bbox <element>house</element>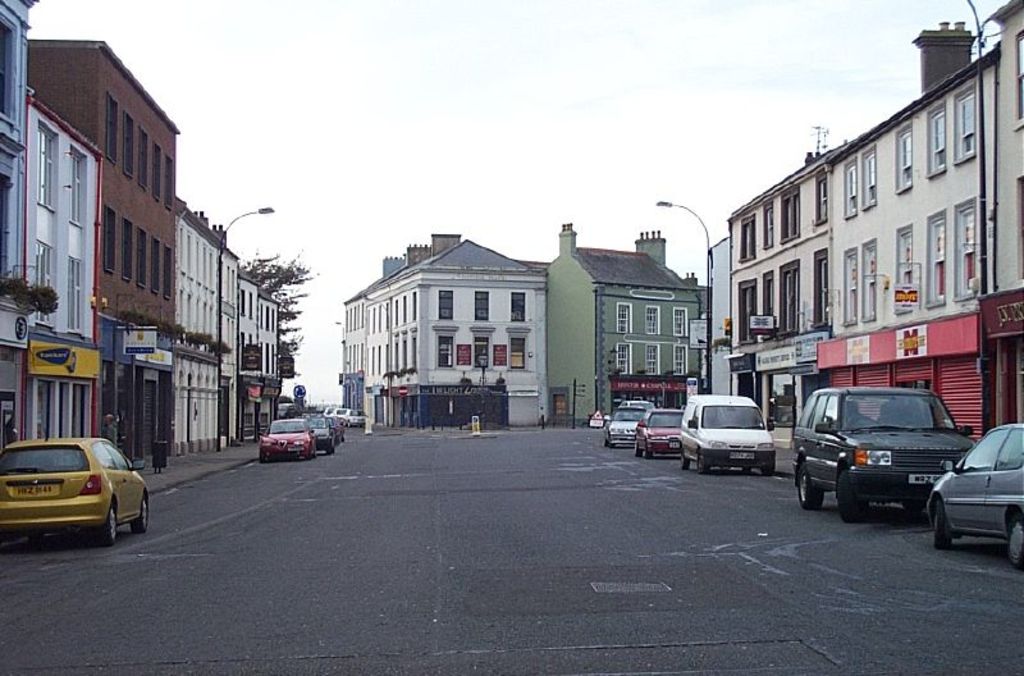
Rect(173, 210, 247, 457)
